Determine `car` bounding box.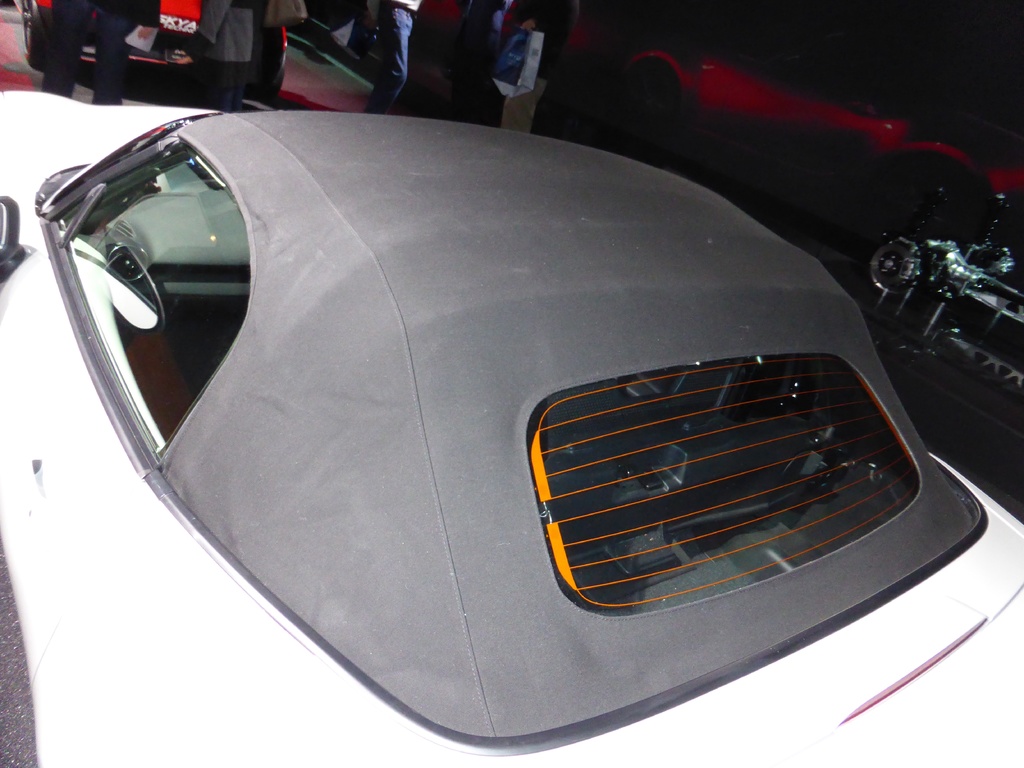
Determined: l=0, t=84, r=1023, b=767.
